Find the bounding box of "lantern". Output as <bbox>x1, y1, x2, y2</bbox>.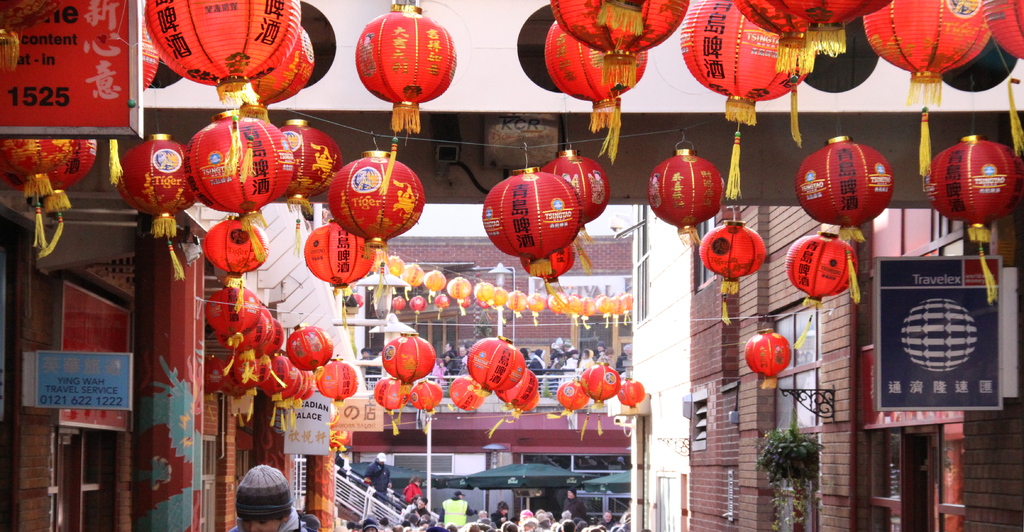
<bbox>797, 133, 892, 246</bbox>.
